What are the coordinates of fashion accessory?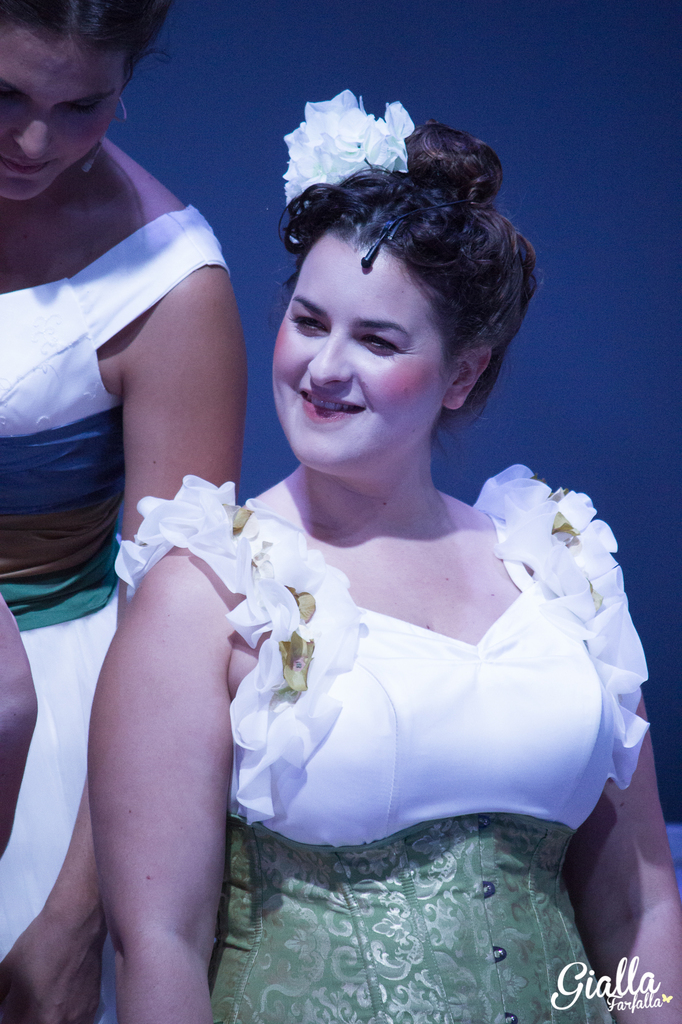
[77,100,135,181].
